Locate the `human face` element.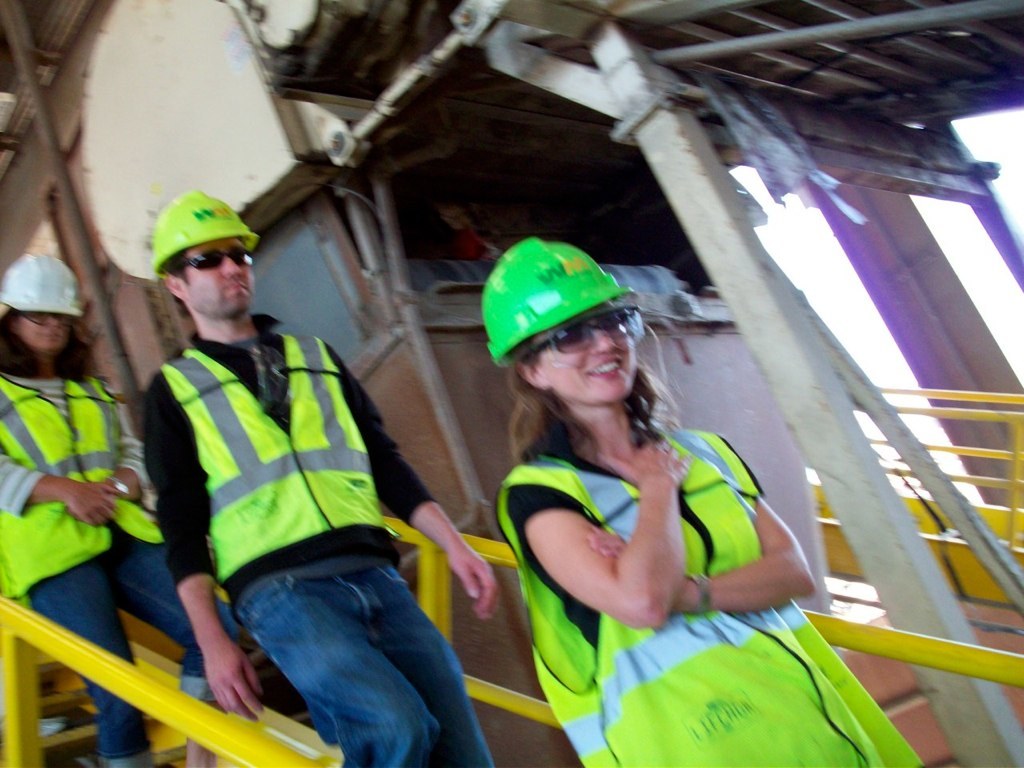
Element bbox: 187:236:256:317.
